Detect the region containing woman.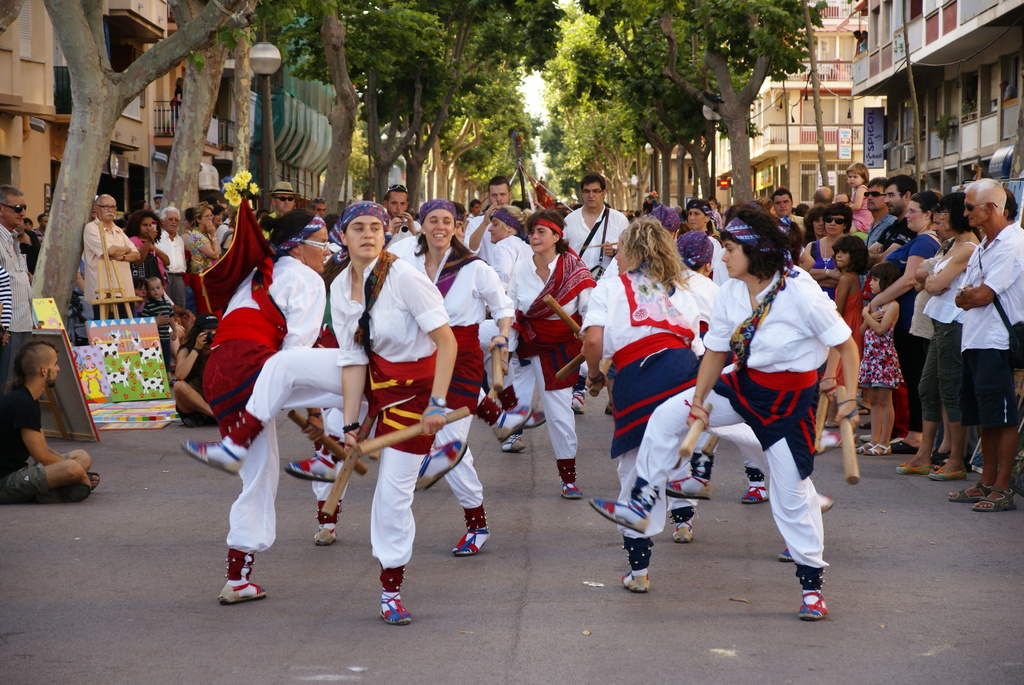
x1=192 y1=208 x2=220 y2=310.
